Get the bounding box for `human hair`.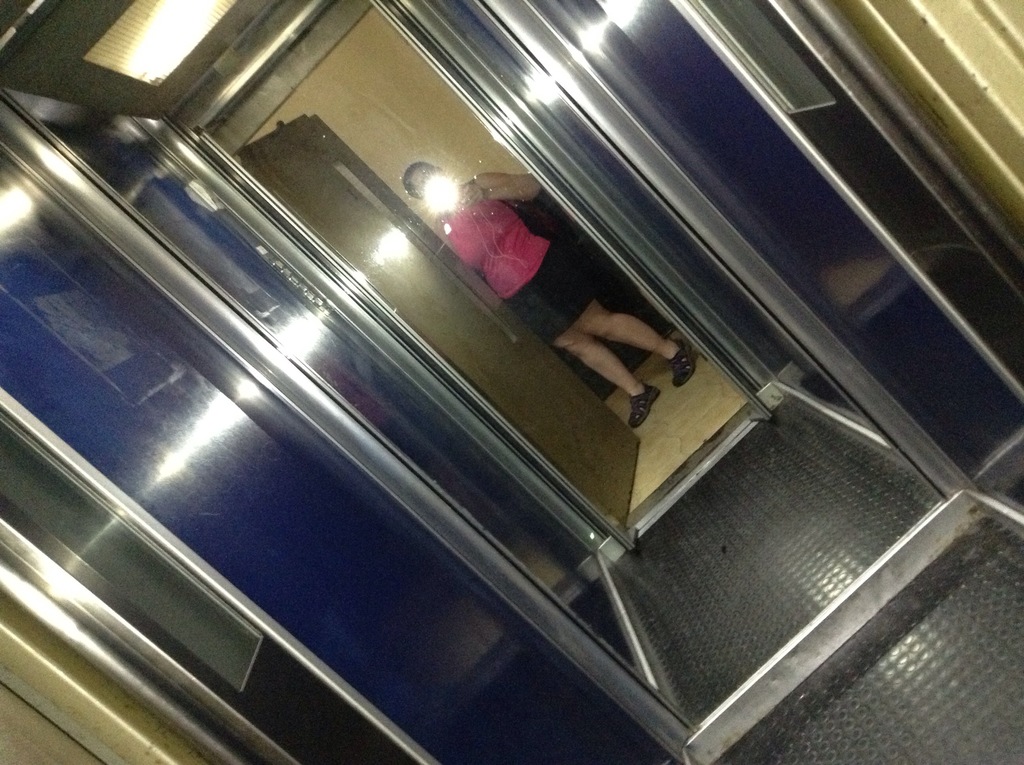
l=397, t=152, r=451, b=204.
